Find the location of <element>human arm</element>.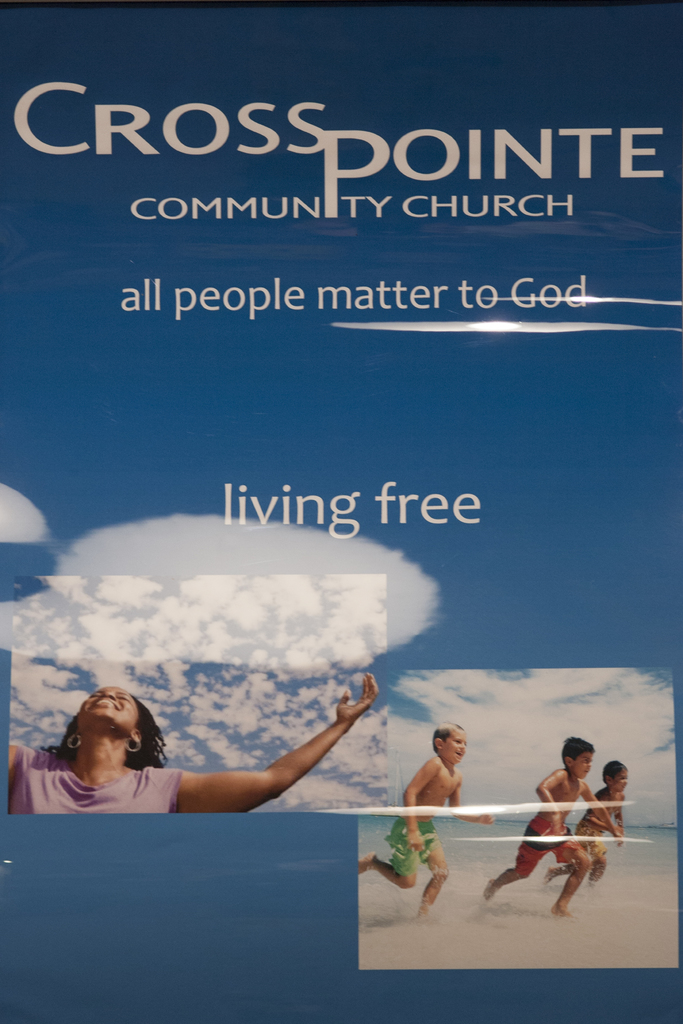
Location: box=[579, 776, 621, 841].
